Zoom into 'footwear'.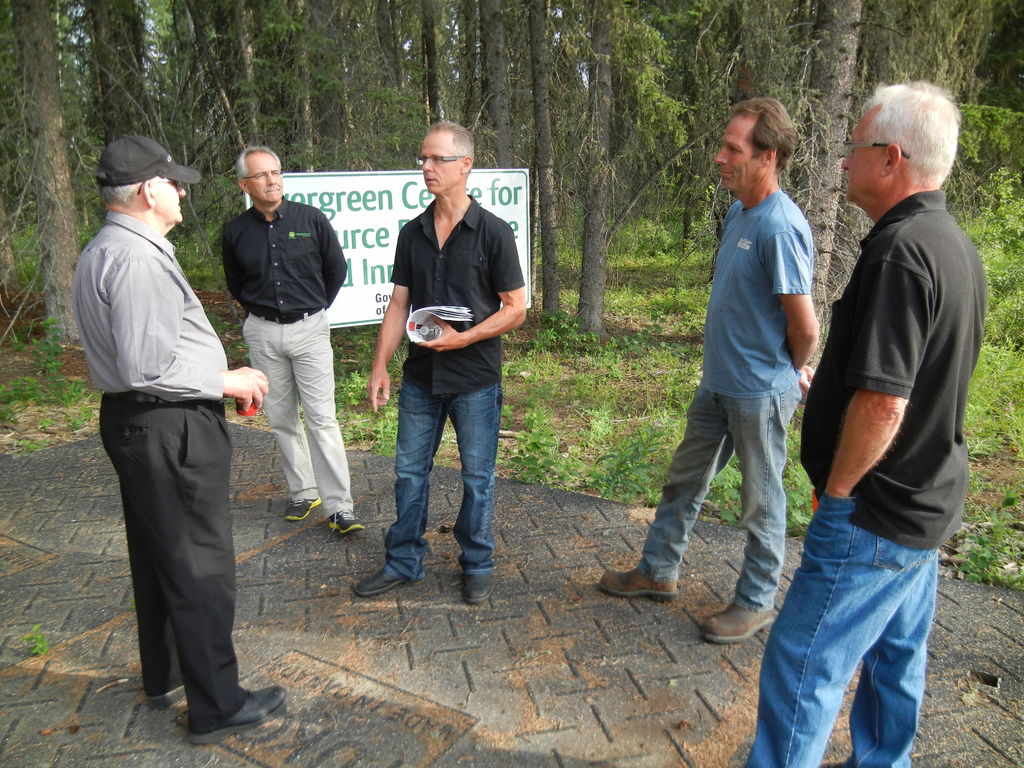
Zoom target: [192,692,283,750].
